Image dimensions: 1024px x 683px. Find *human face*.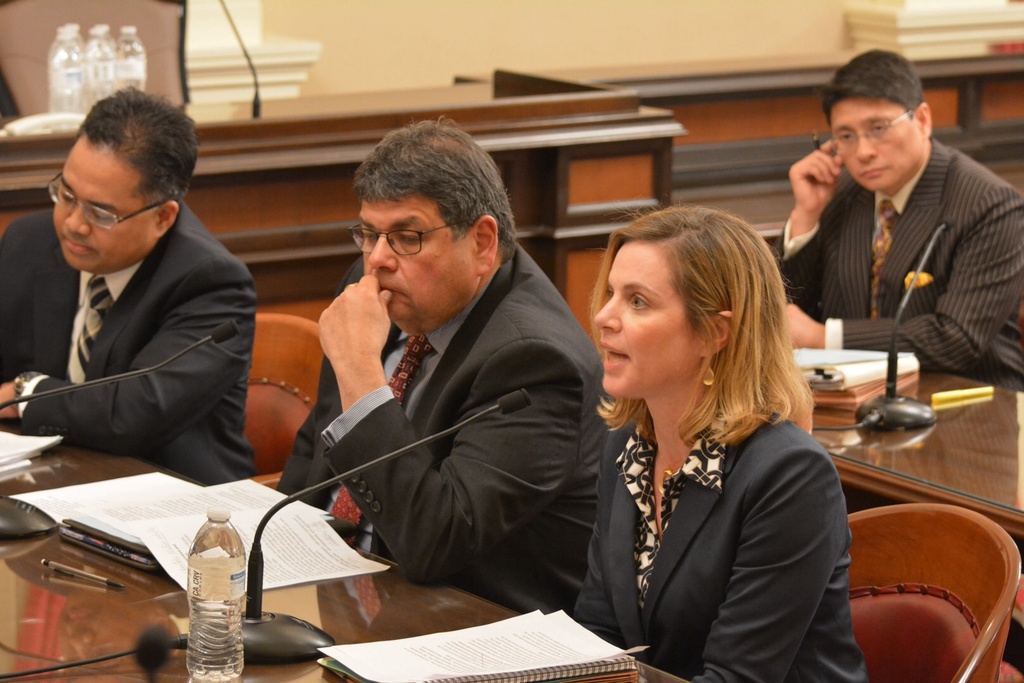
{"x1": 828, "y1": 99, "x2": 923, "y2": 191}.
